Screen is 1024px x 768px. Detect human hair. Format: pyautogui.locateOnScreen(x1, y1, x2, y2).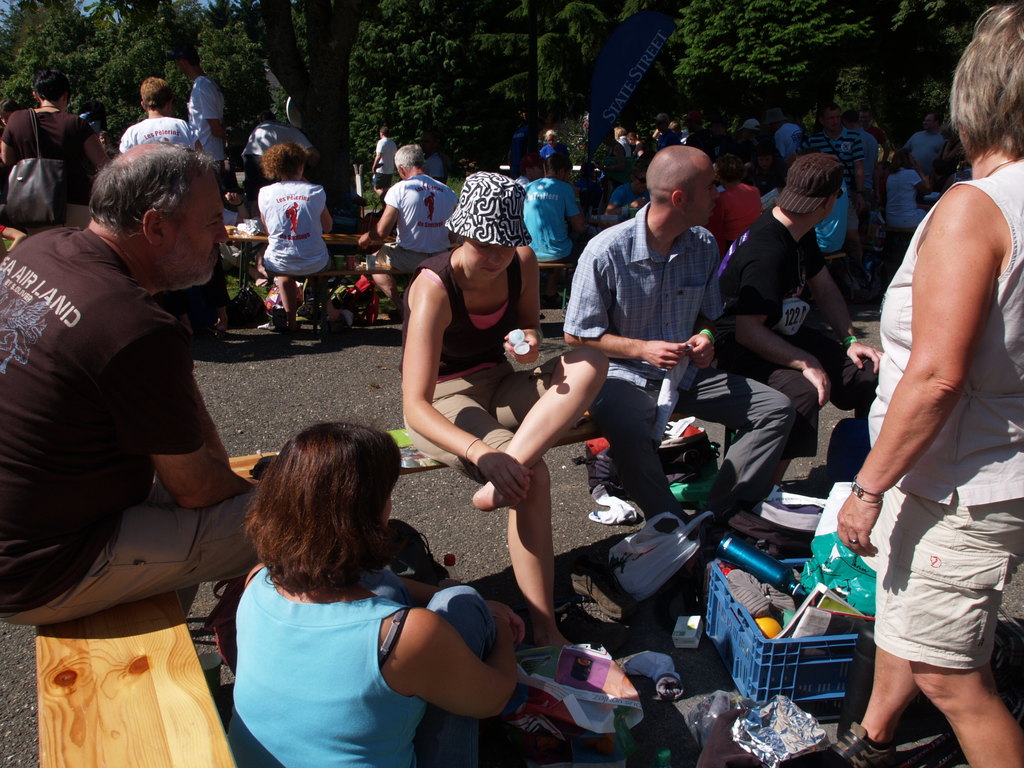
pyautogui.locateOnScreen(711, 154, 742, 182).
